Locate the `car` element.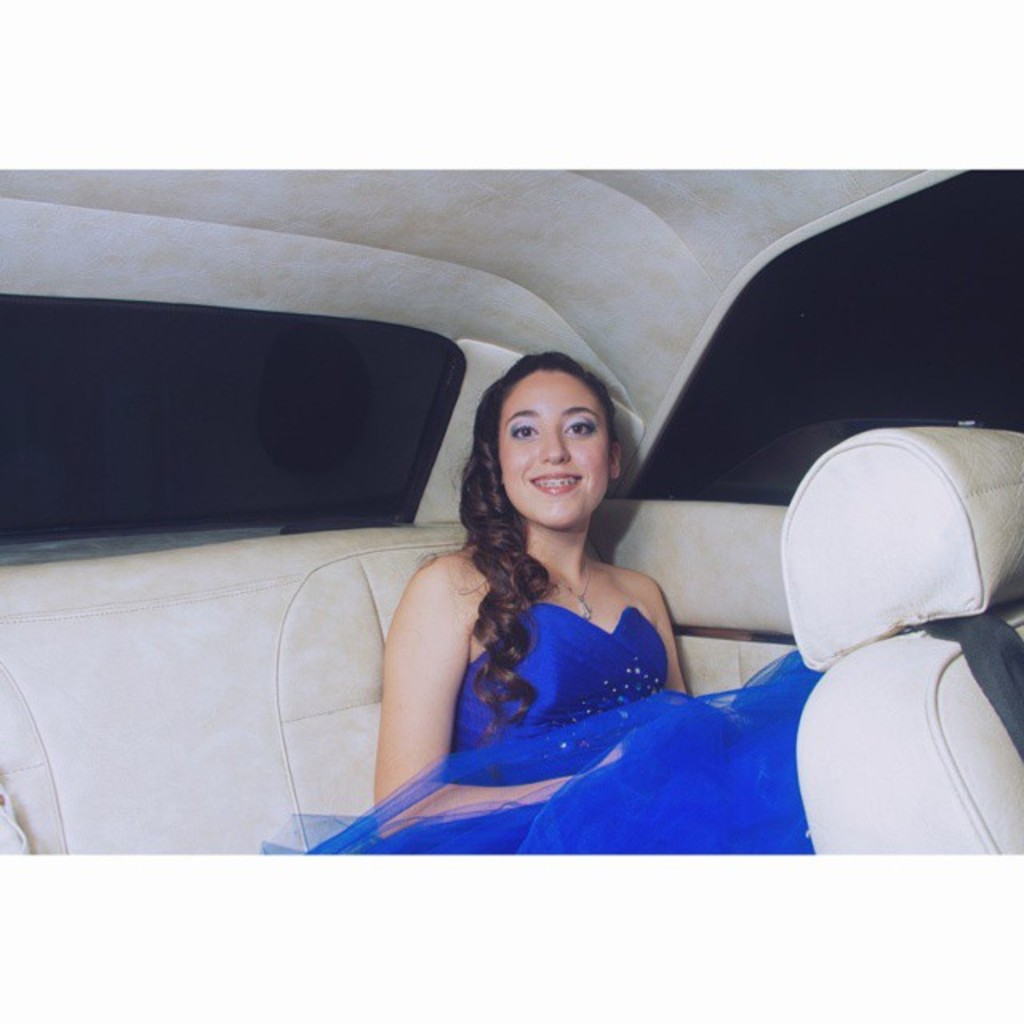
Element bbox: Rect(0, 166, 1022, 858).
